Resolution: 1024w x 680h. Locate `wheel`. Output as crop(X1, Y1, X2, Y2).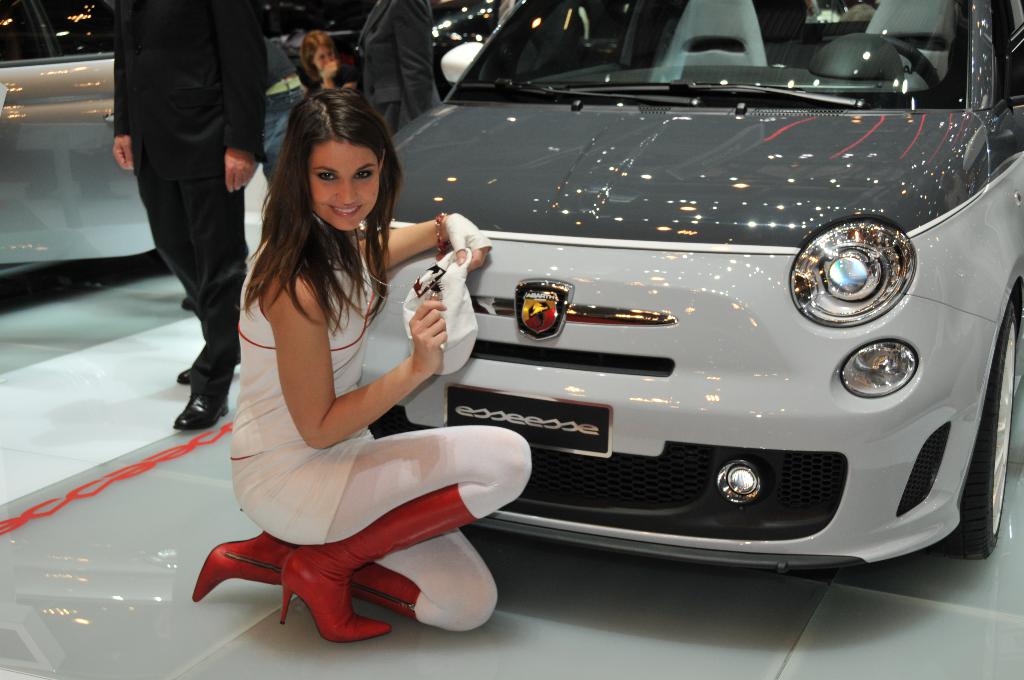
crop(908, 307, 1018, 553).
